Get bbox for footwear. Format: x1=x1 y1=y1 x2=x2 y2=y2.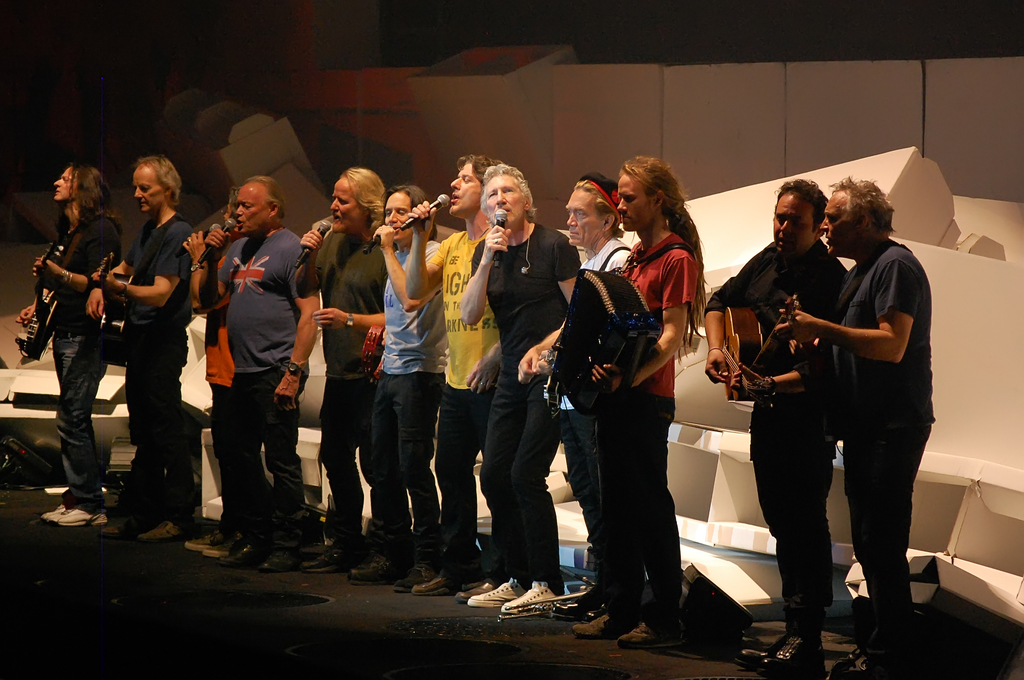
x1=99 y1=514 x2=125 y2=538.
